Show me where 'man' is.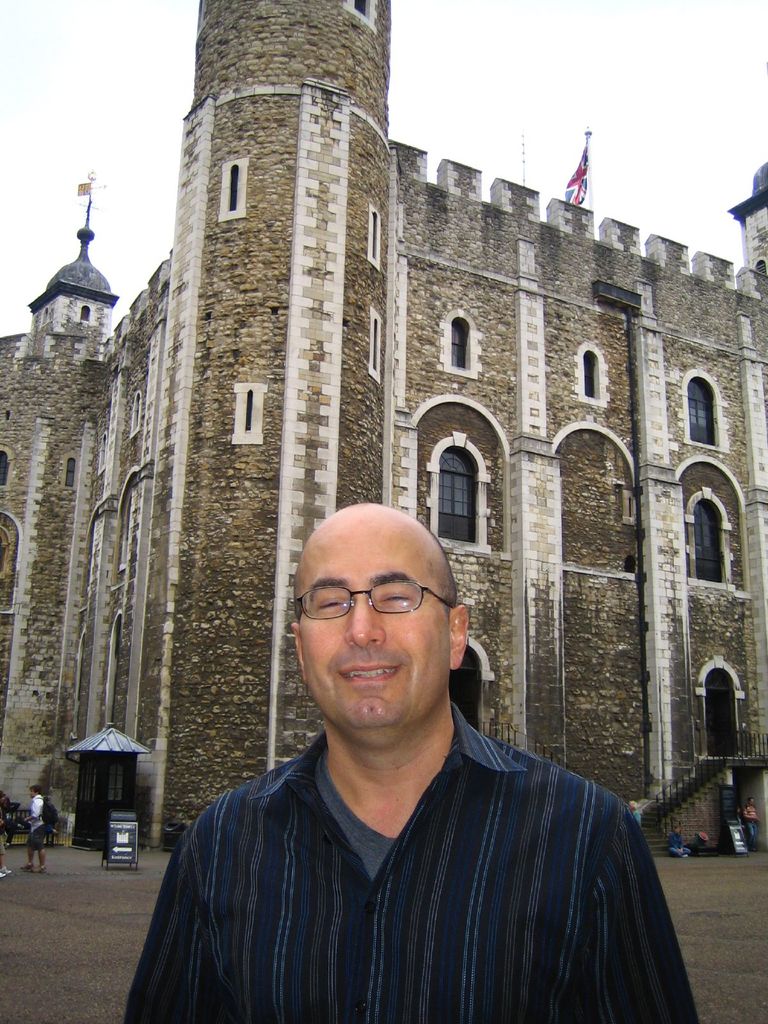
'man' is at 125:501:703:1023.
